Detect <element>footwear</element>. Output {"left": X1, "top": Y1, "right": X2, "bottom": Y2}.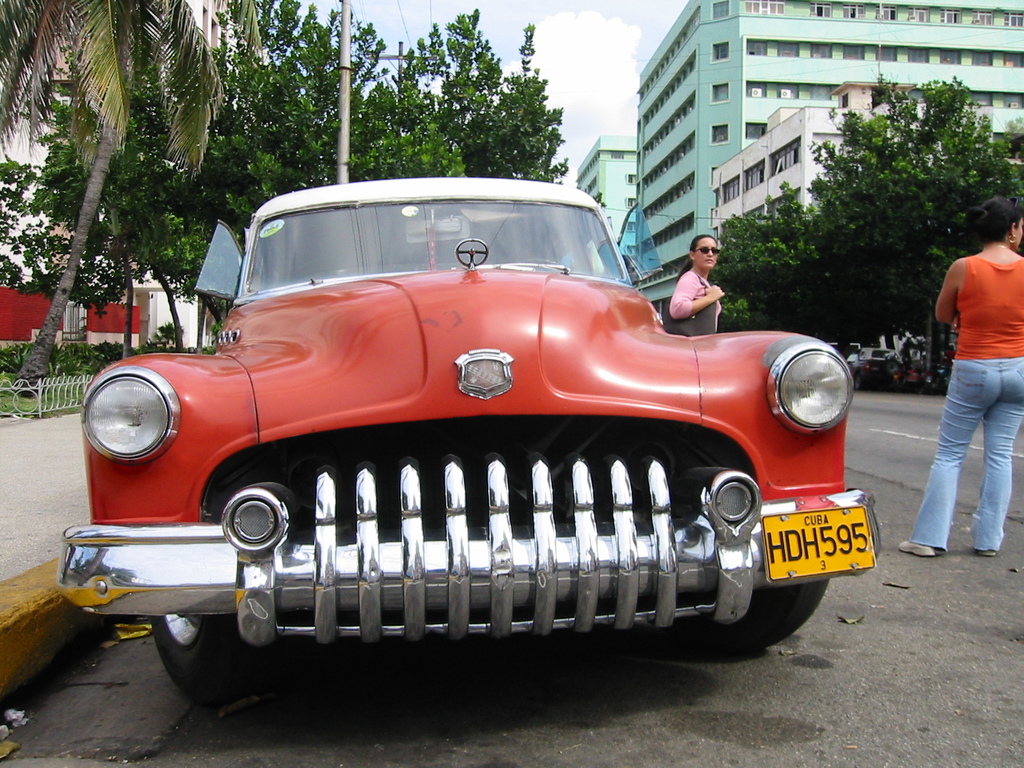
{"left": 897, "top": 535, "right": 950, "bottom": 557}.
